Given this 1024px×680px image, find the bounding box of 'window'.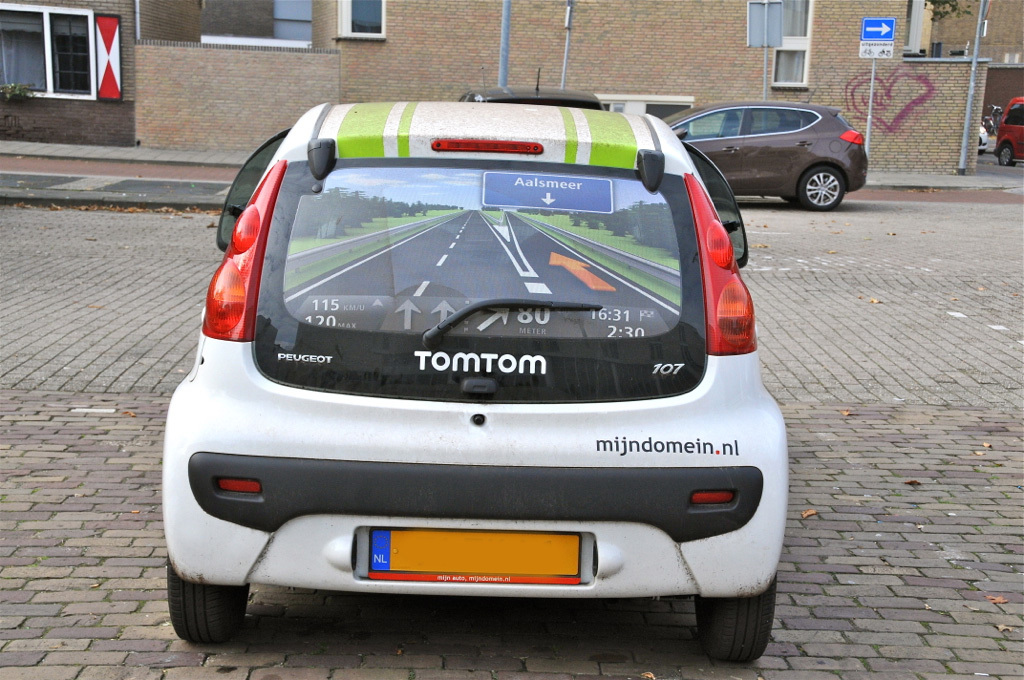
rect(780, 0, 809, 90).
